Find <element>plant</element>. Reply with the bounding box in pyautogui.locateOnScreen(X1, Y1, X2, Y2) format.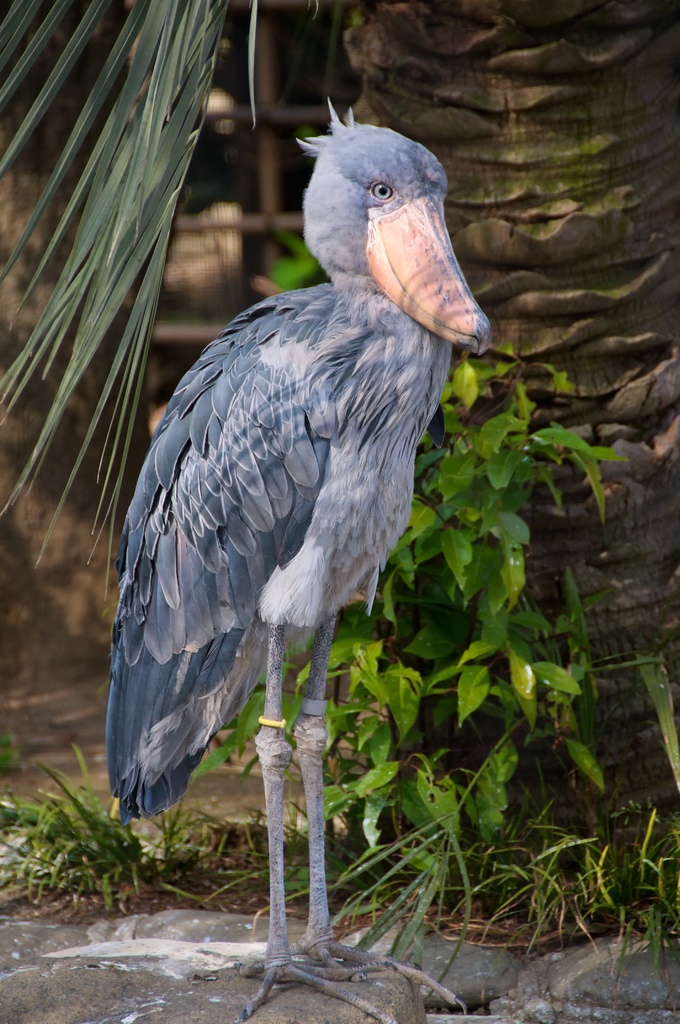
pyautogui.locateOnScreen(124, 788, 236, 923).
